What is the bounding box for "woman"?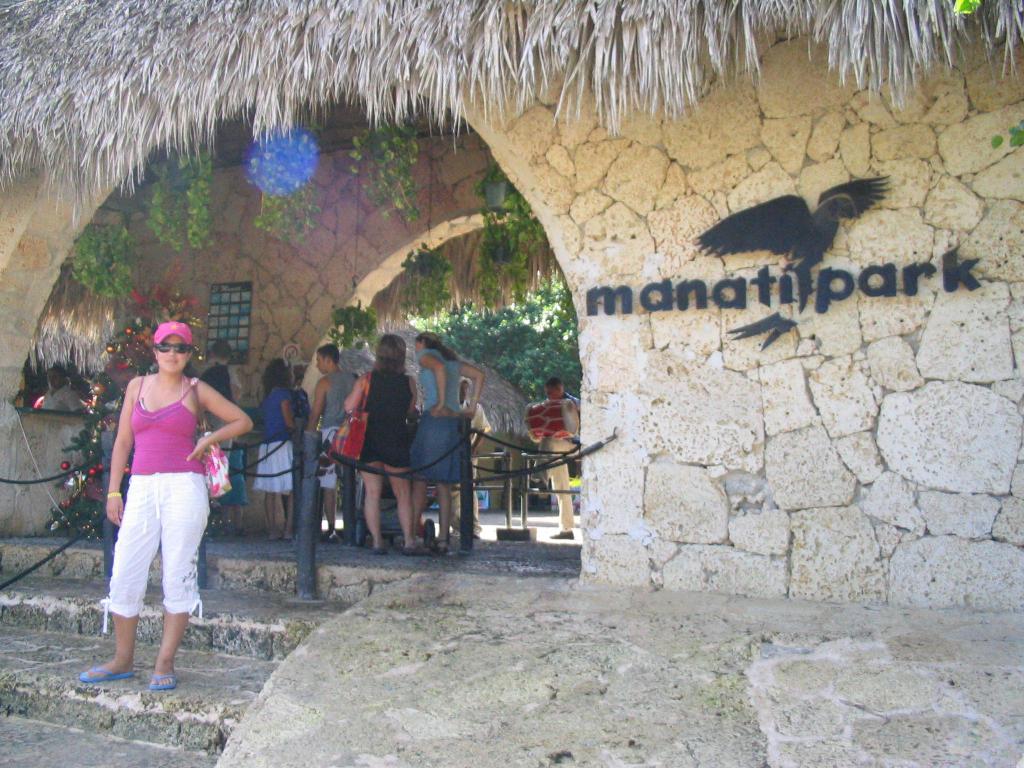
76, 317, 260, 689.
